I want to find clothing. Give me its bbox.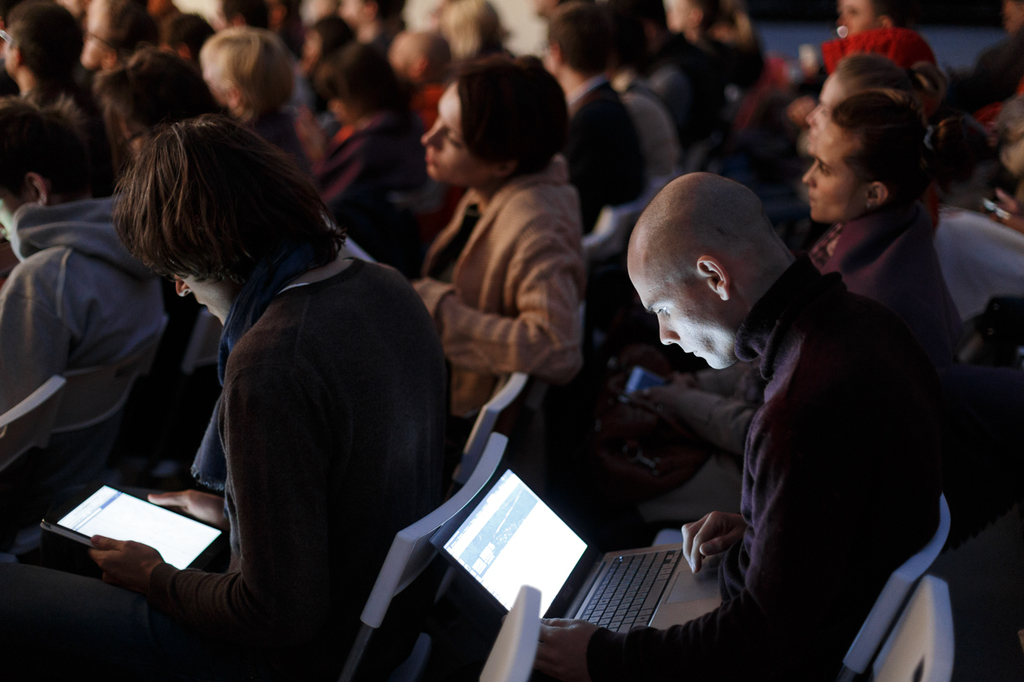
<region>582, 256, 943, 681</region>.
